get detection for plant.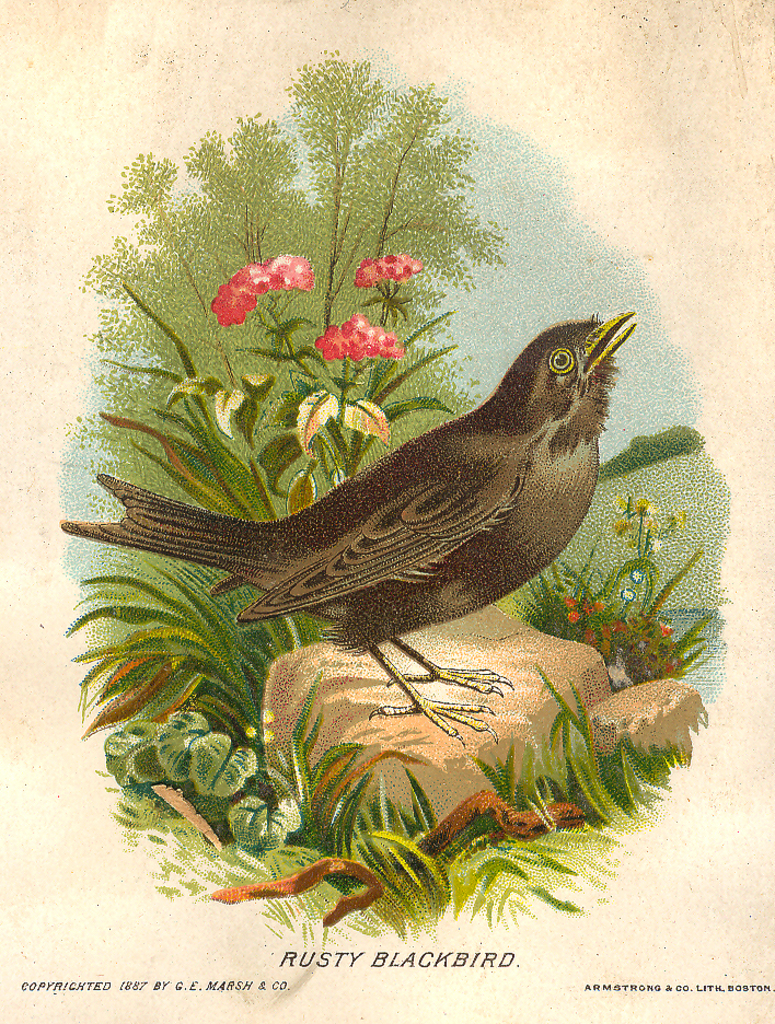
Detection: box=[245, 759, 646, 963].
